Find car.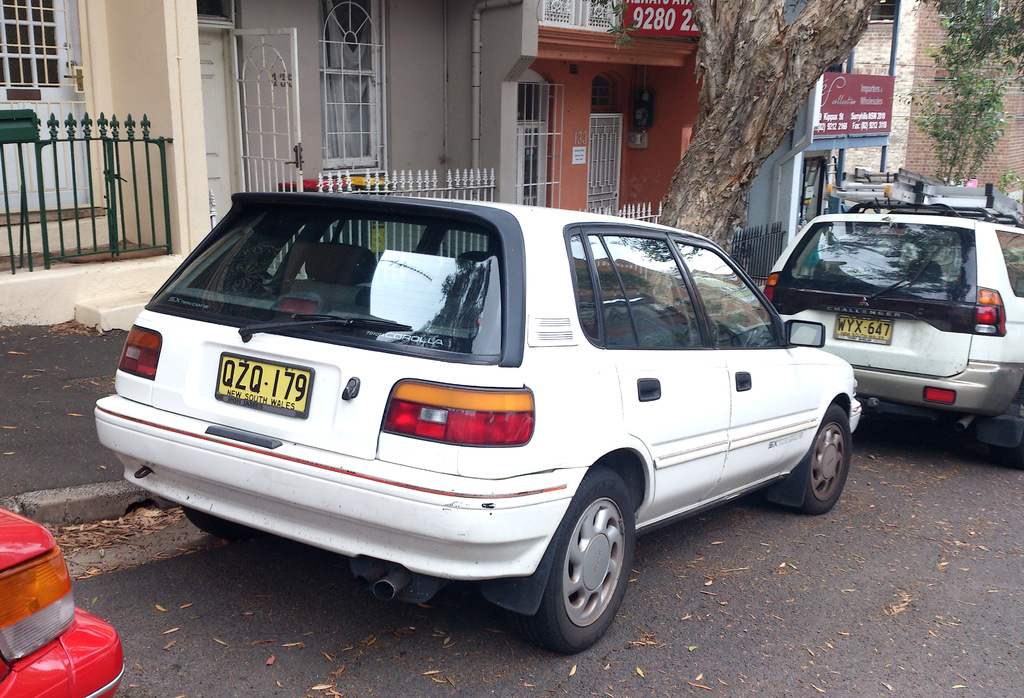
[756,199,1023,459].
